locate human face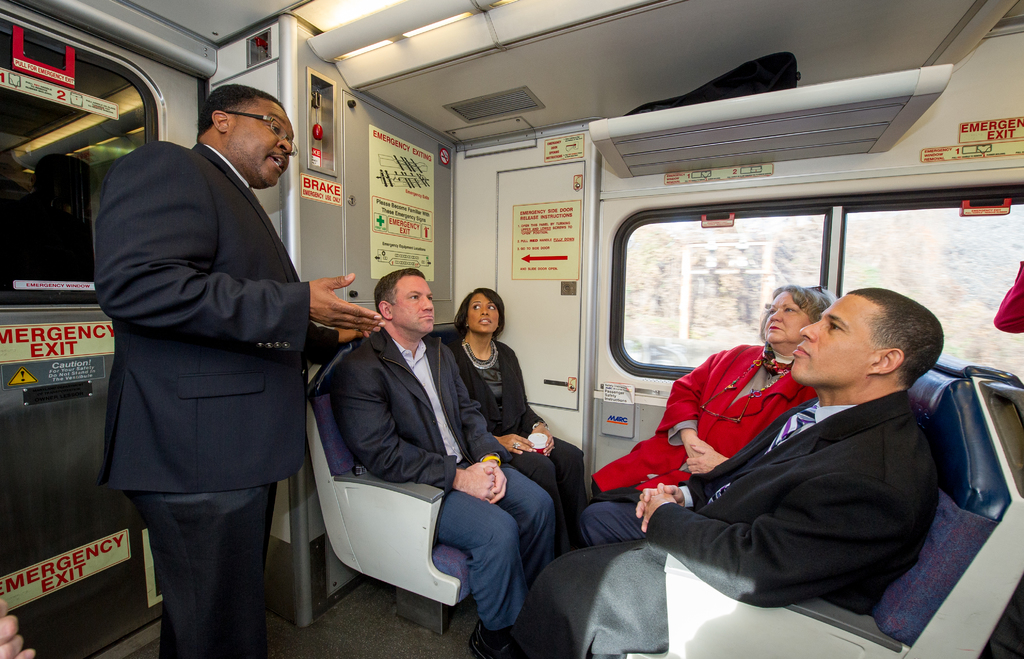
<box>228,106,296,188</box>
